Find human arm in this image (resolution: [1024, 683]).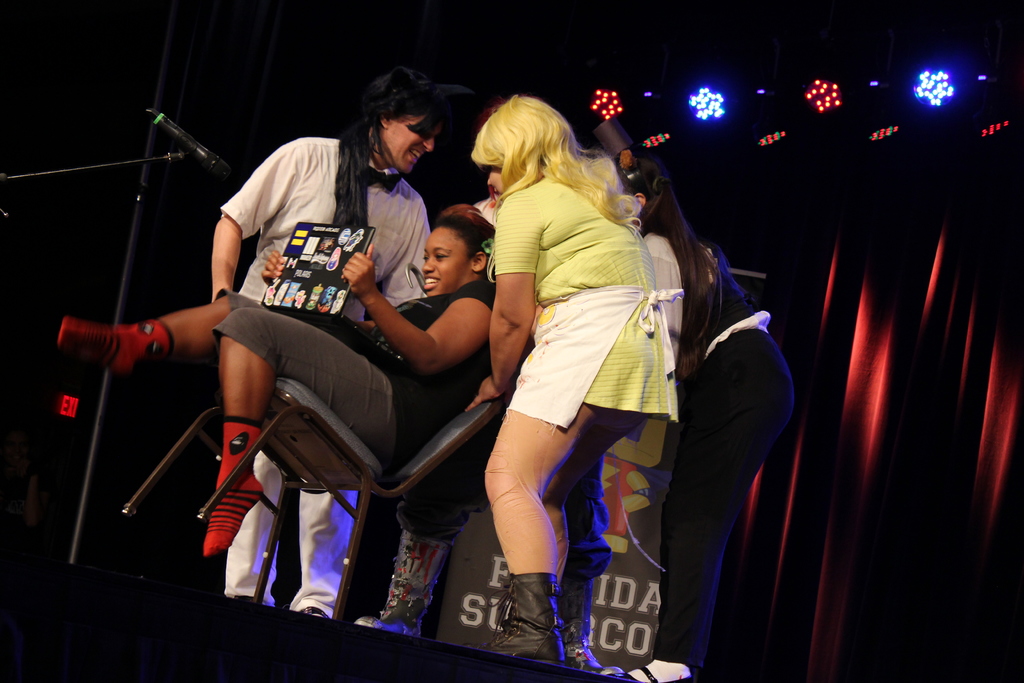
detection(212, 142, 287, 302).
